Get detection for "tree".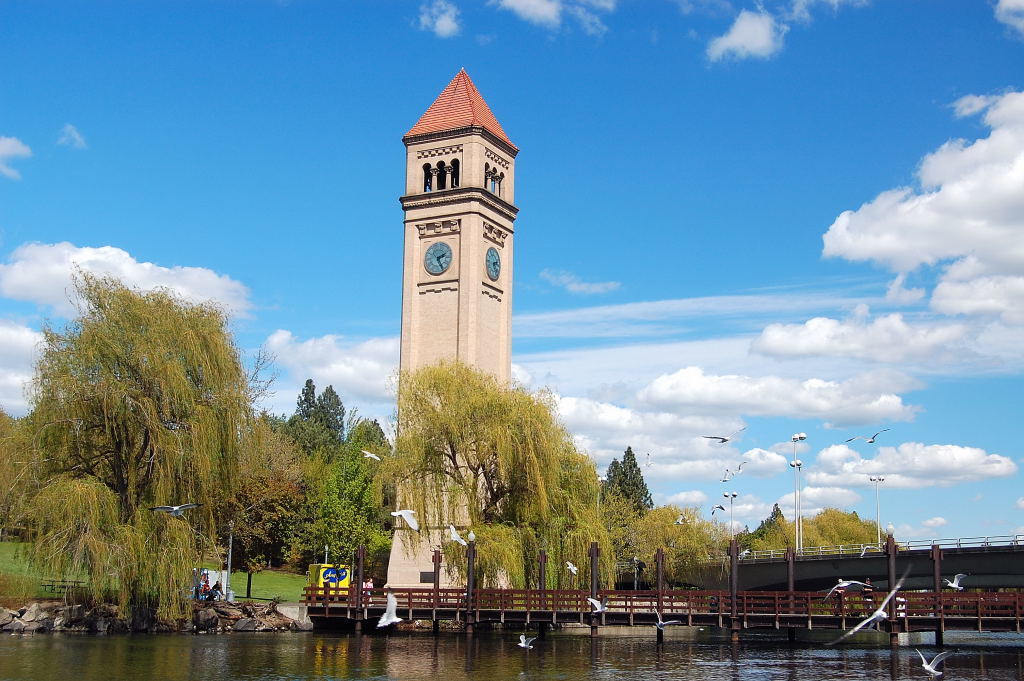
Detection: 632,502,728,573.
